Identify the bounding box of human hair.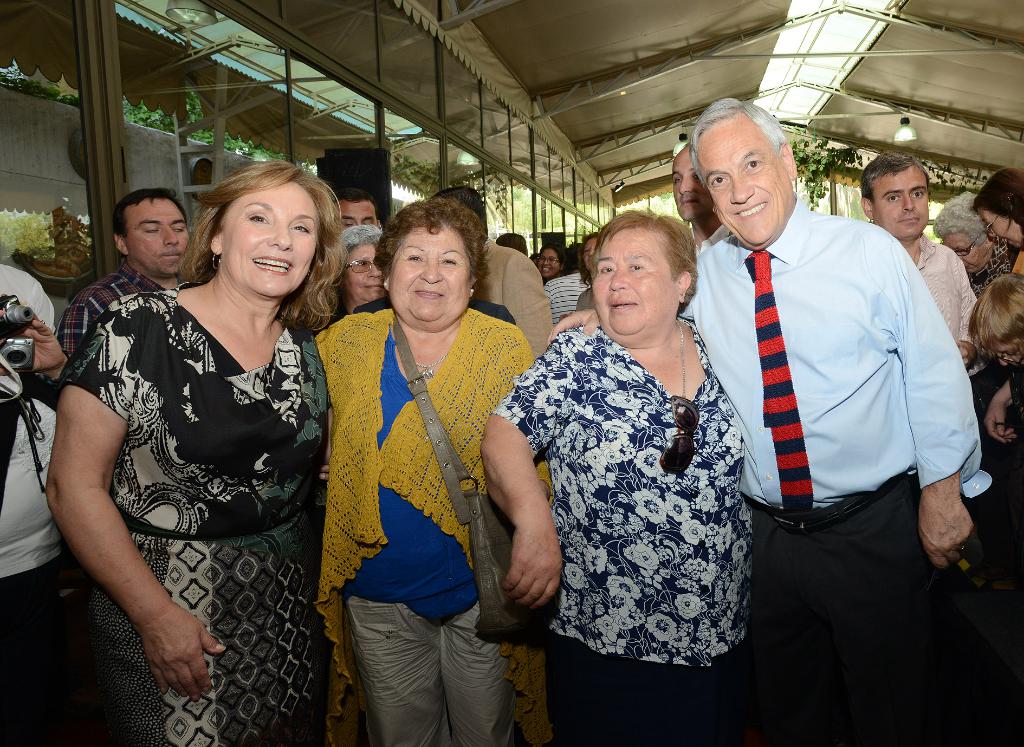
(x1=579, y1=231, x2=600, y2=285).
